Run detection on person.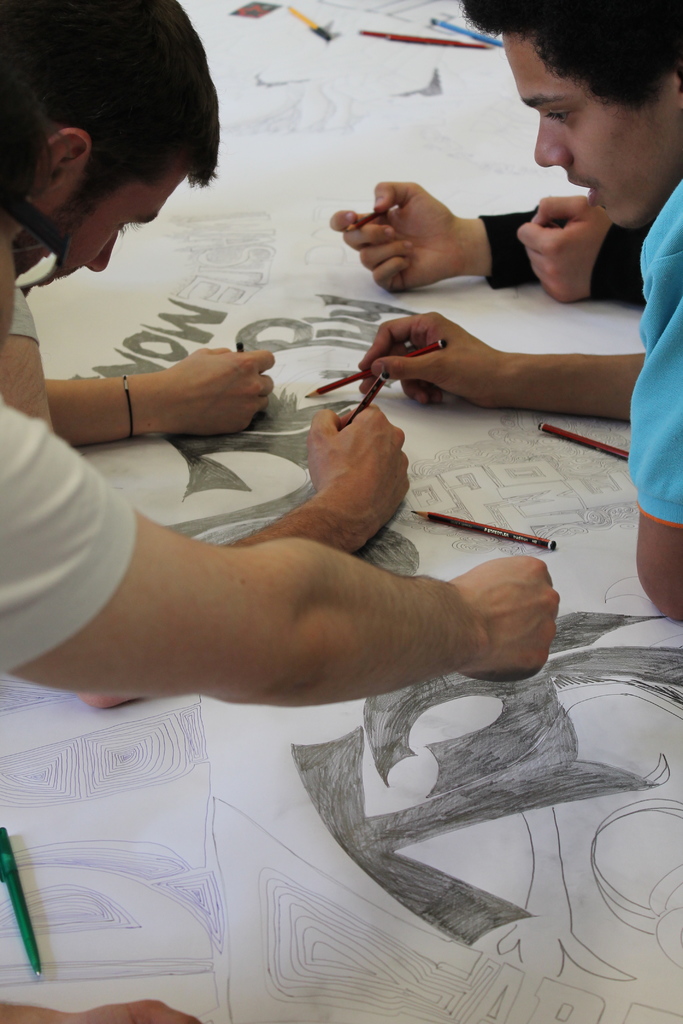
Result: bbox=[0, 57, 564, 708].
